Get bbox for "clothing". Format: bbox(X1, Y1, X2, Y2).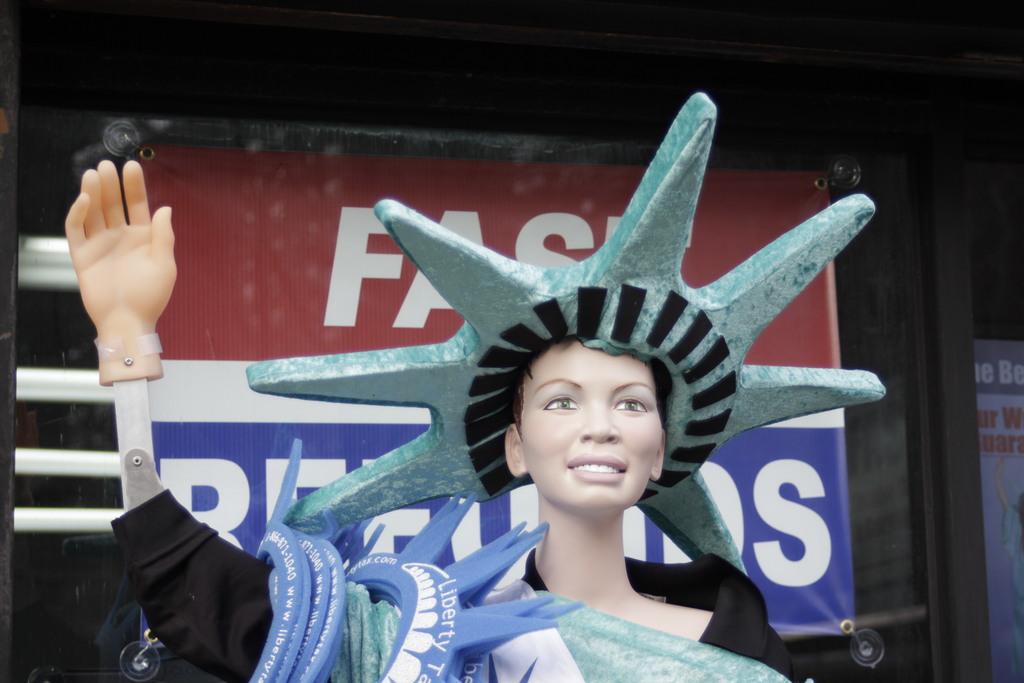
bbox(111, 490, 799, 682).
